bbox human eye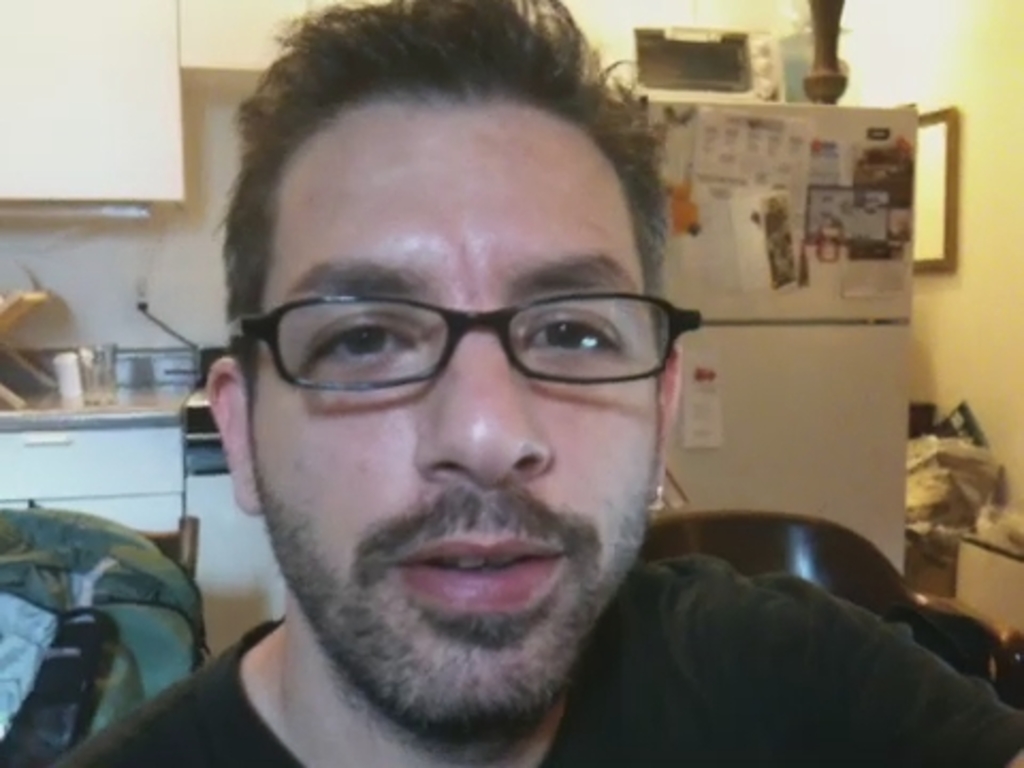
{"left": 521, "top": 309, "right": 619, "bottom": 354}
